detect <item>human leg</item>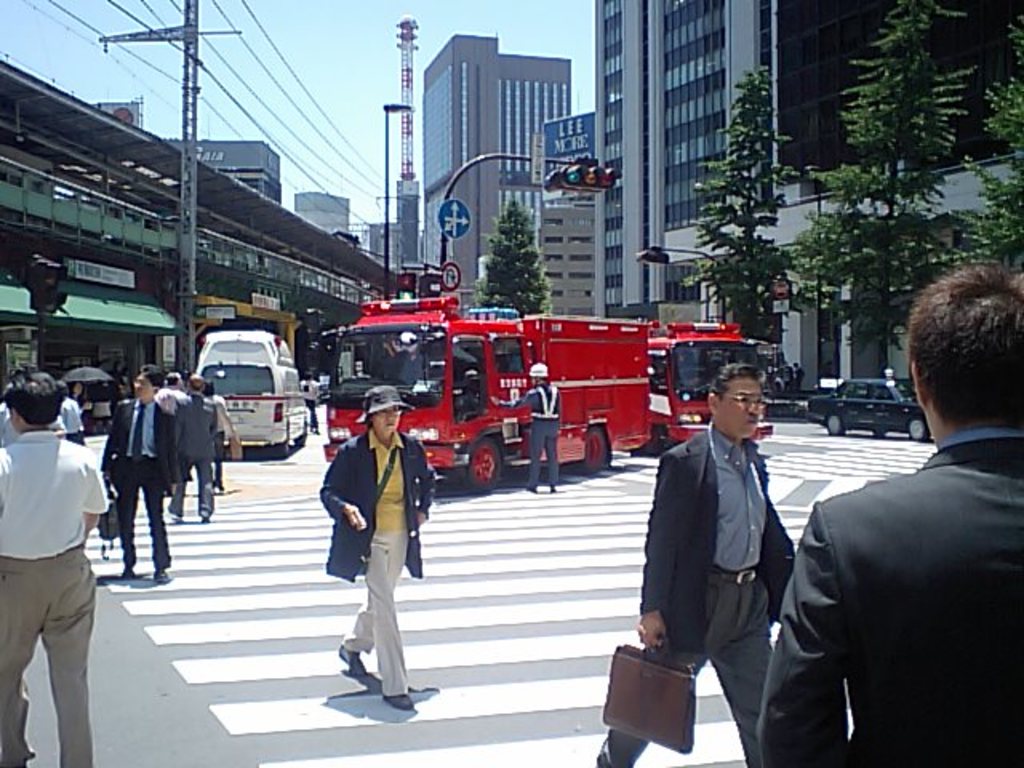
(720, 629, 784, 766)
